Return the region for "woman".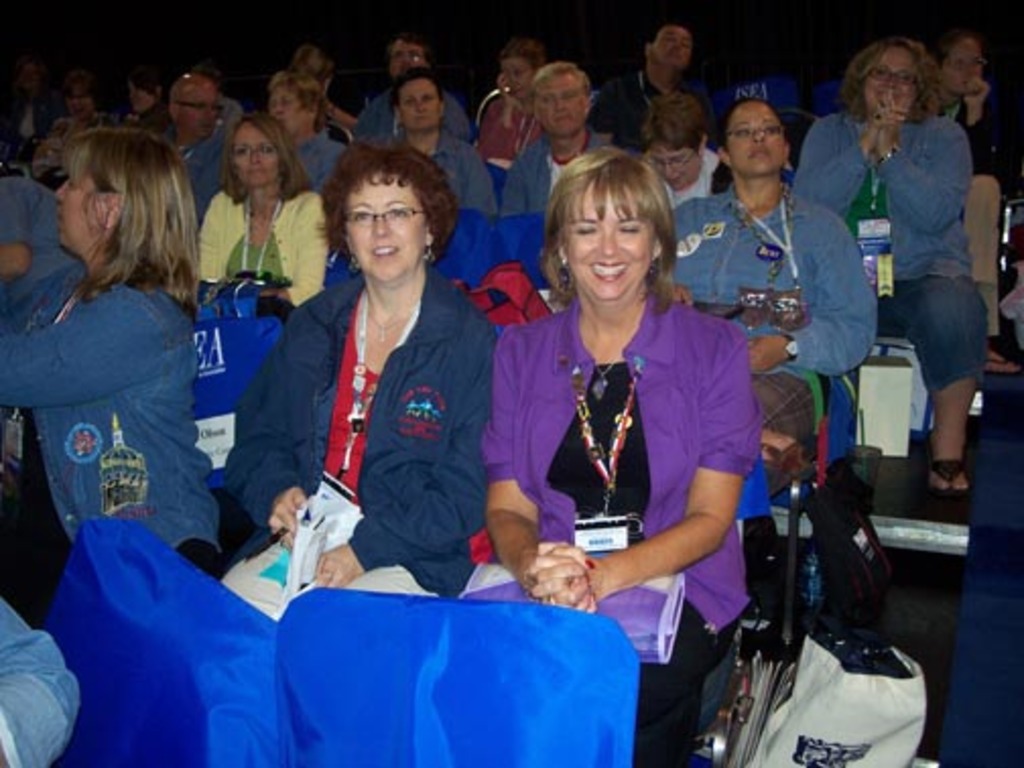
<region>475, 33, 549, 161</region>.
